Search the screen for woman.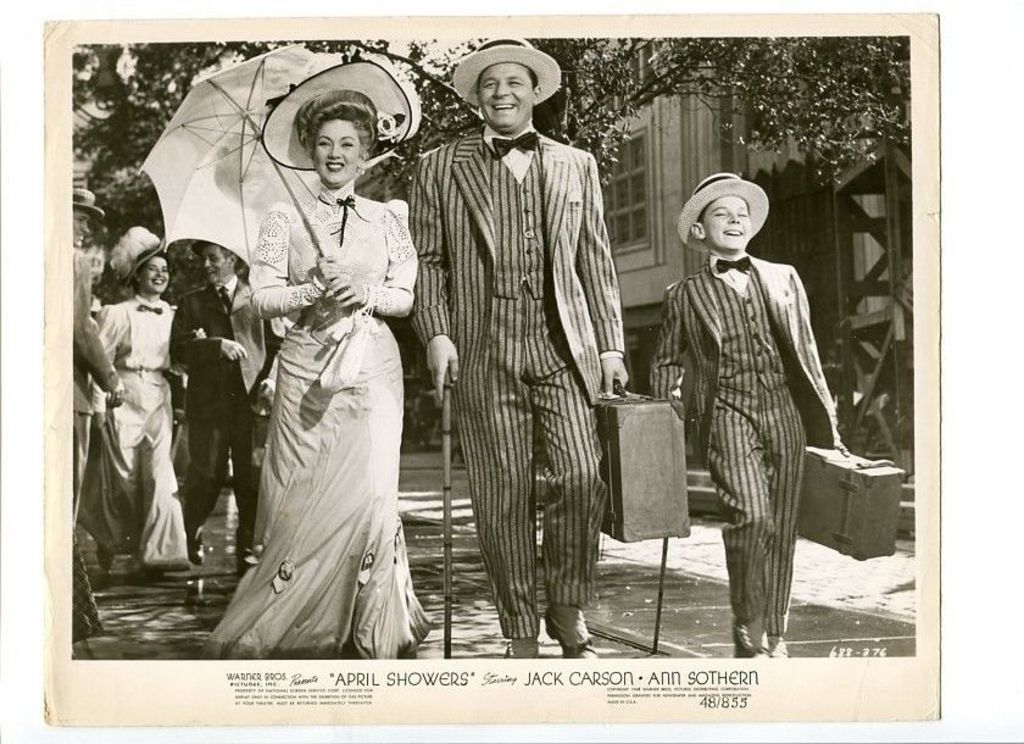
Found at [78,223,190,581].
